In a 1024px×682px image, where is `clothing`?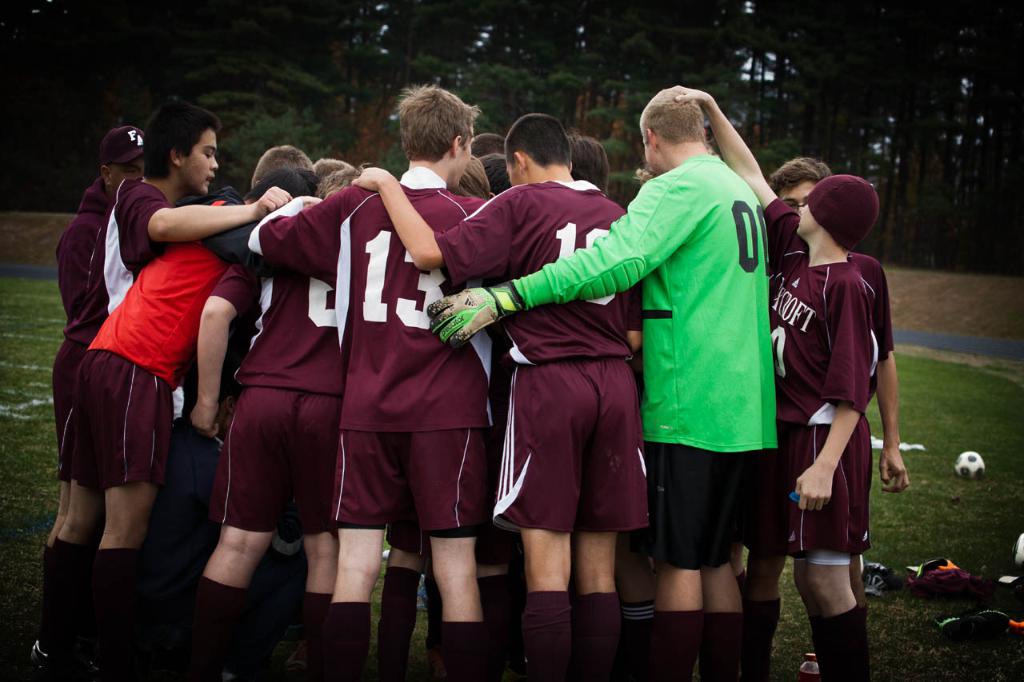
{"left": 60, "top": 229, "right": 241, "bottom": 497}.
